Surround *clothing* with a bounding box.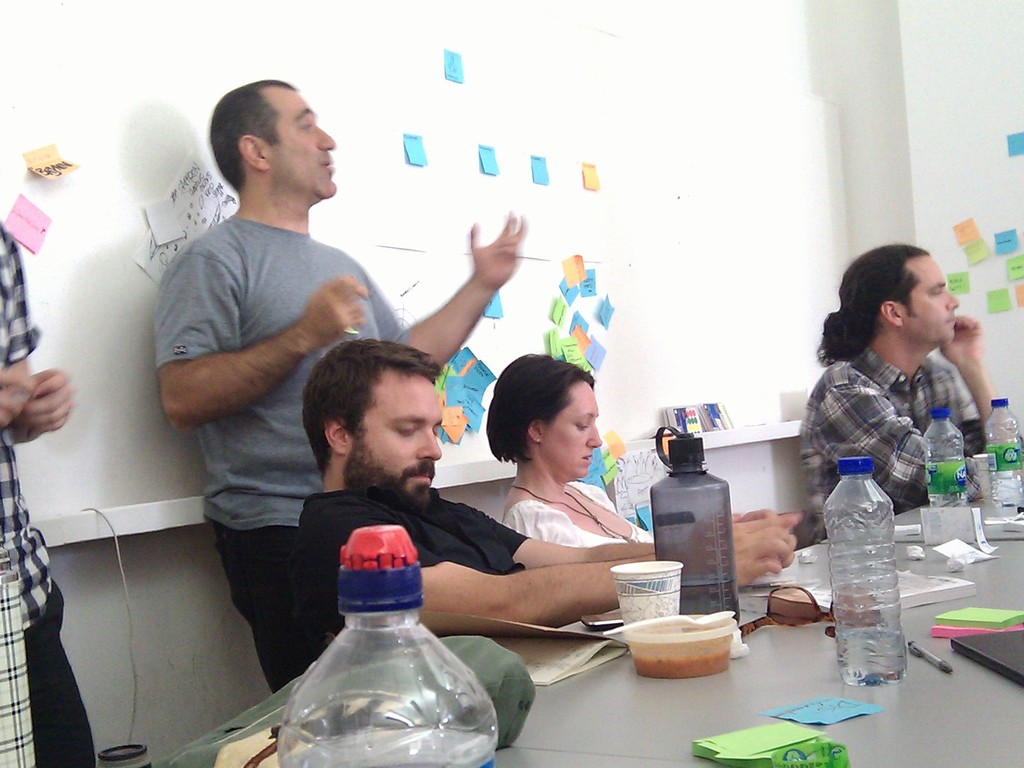
[801, 337, 968, 544].
